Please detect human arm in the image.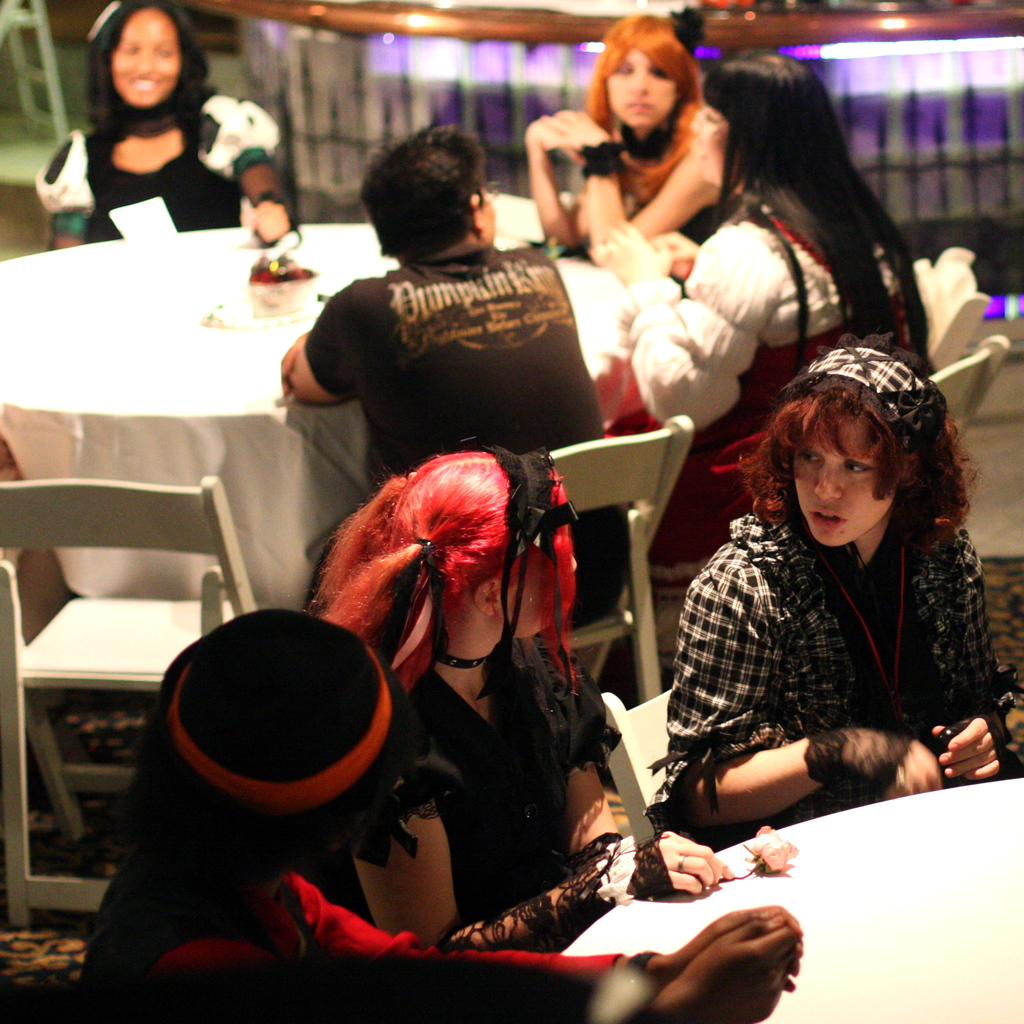
left=282, top=330, right=305, bottom=375.
